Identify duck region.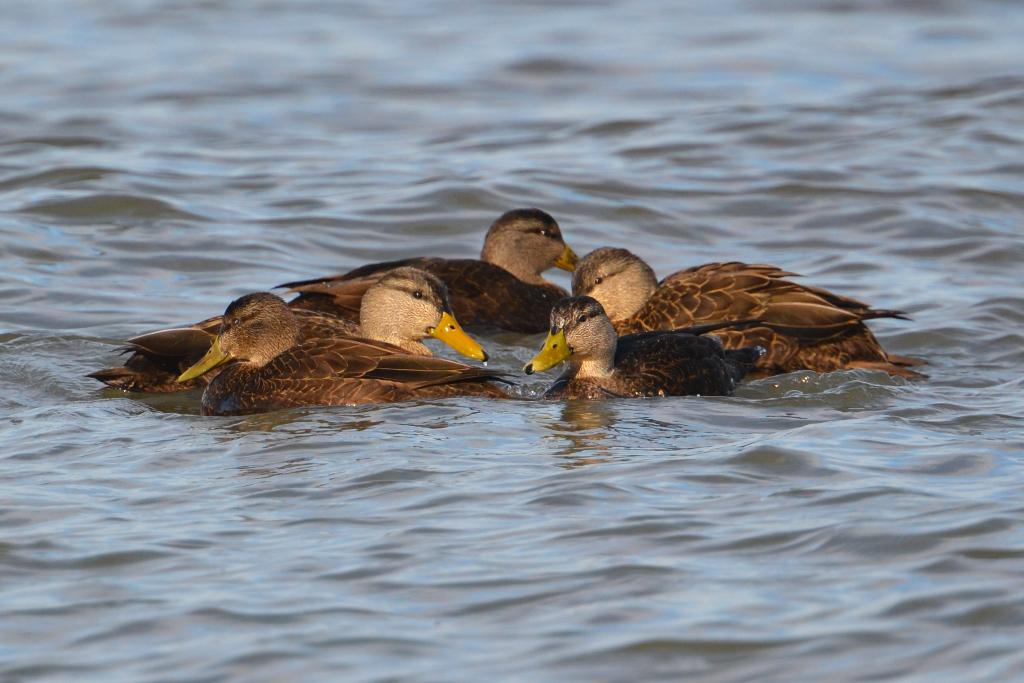
Region: left=527, top=295, right=769, bottom=405.
